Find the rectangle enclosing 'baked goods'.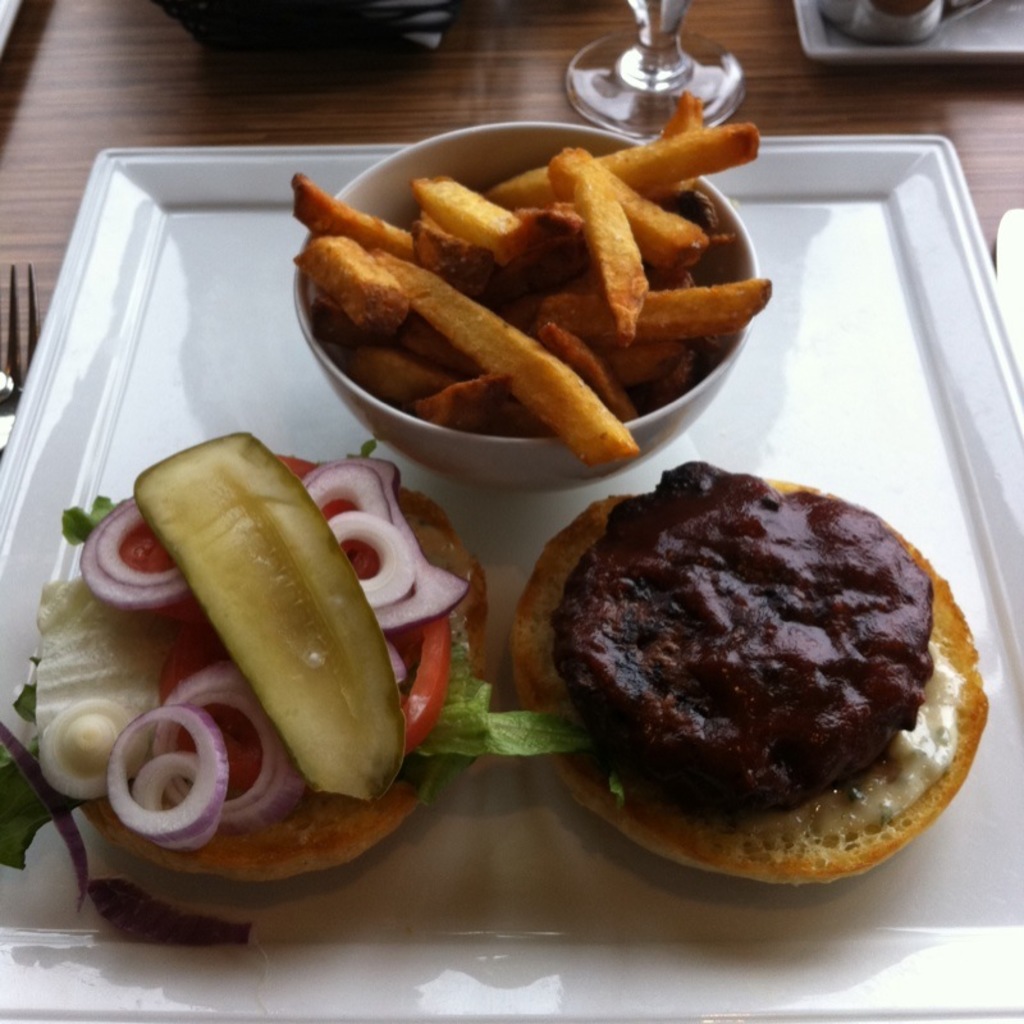
bbox=[32, 458, 492, 881].
